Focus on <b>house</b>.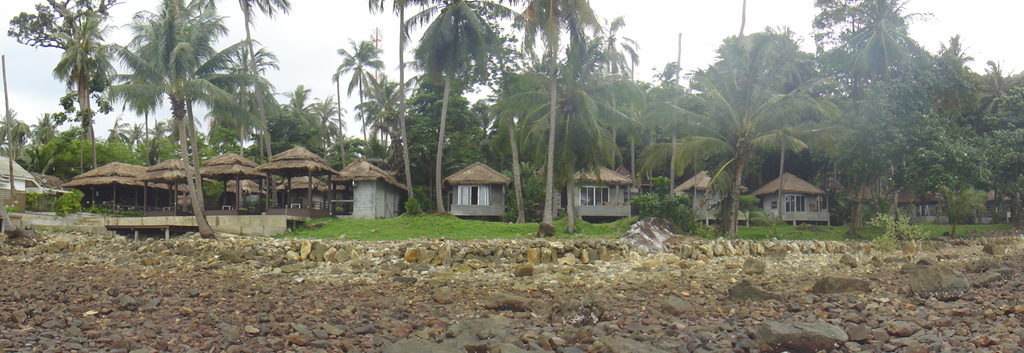
Focused at 612,163,655,206.
